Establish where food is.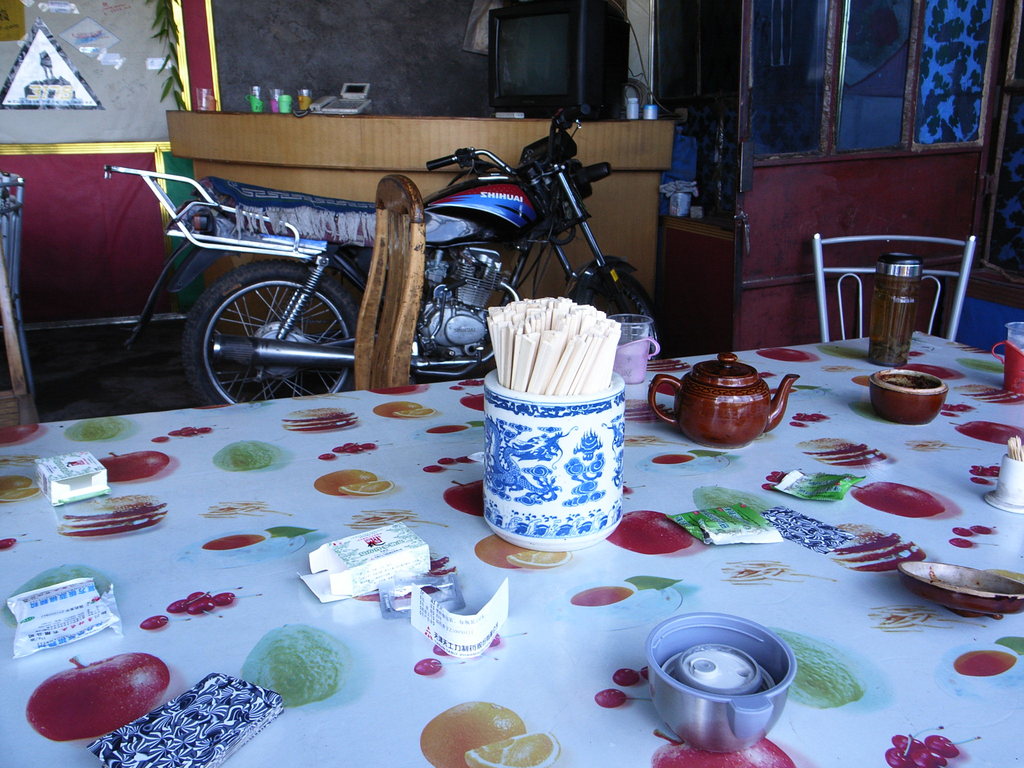
Established at rect(799, 436, 895, 465).
